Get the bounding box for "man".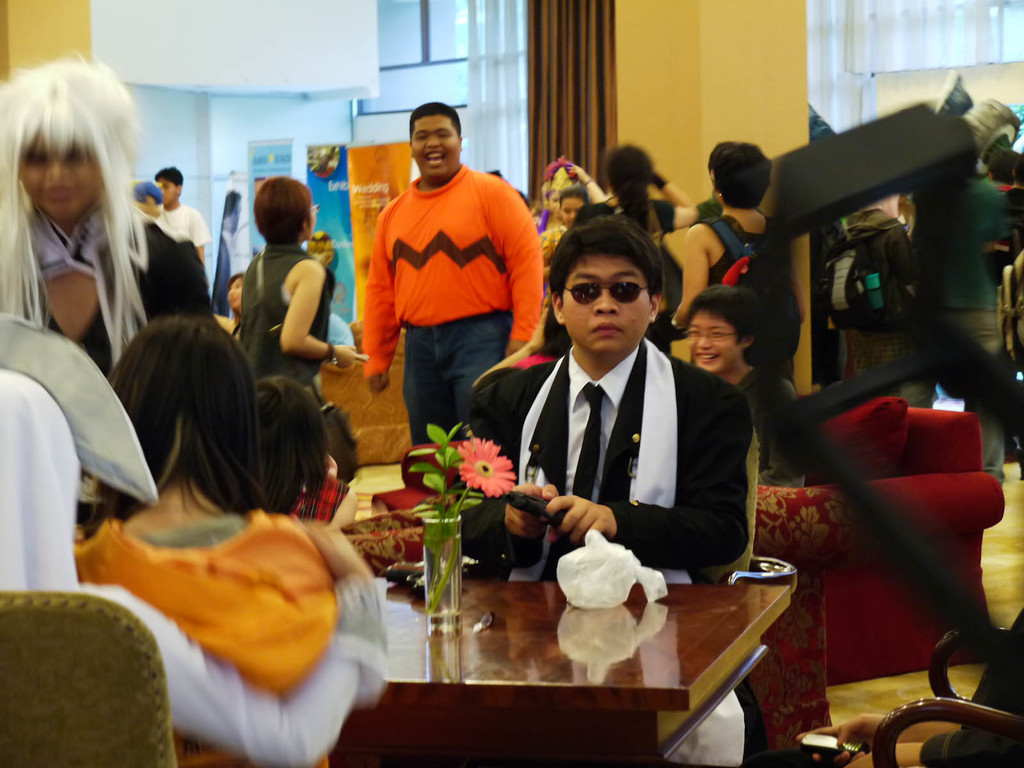
160, 167, 208, 284.
